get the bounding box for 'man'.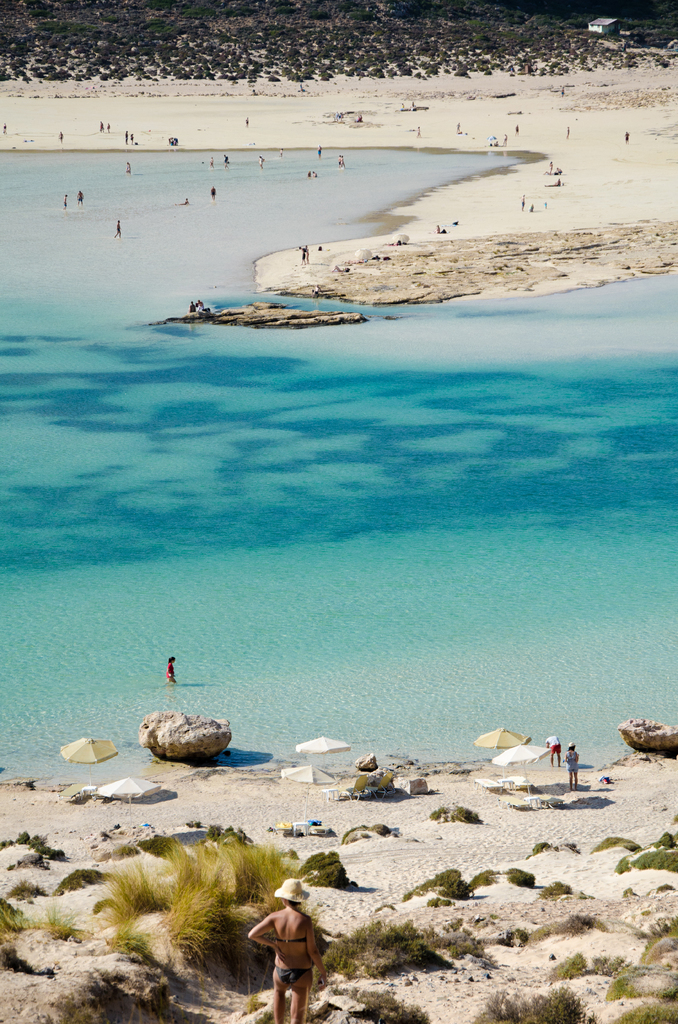
{"left": 57, "top": 128, "right": 64, "bottom": 140}.
